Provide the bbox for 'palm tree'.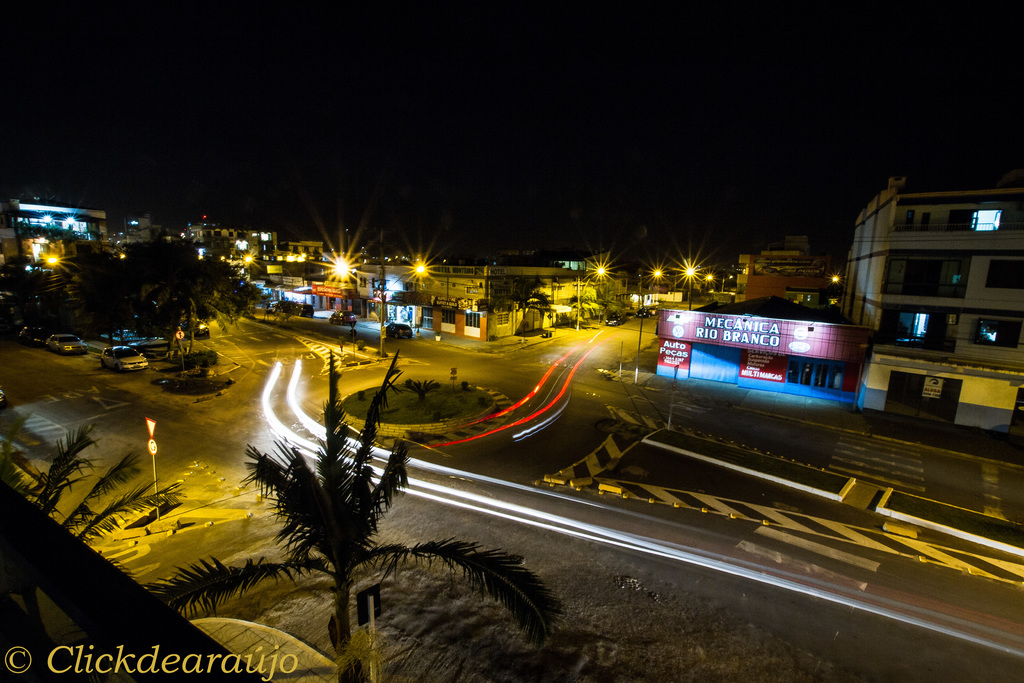
{"left": 28, "top": 431, "right": 95, "bottom": 575}.
